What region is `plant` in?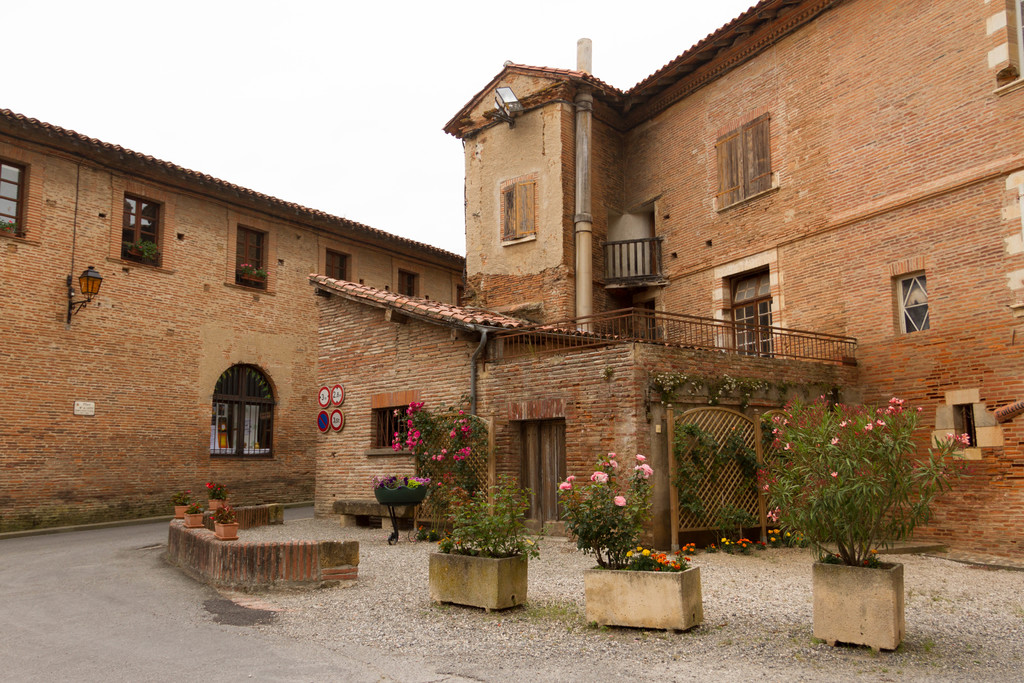
(x1=206, y1=473, x2=235, y2=498).
